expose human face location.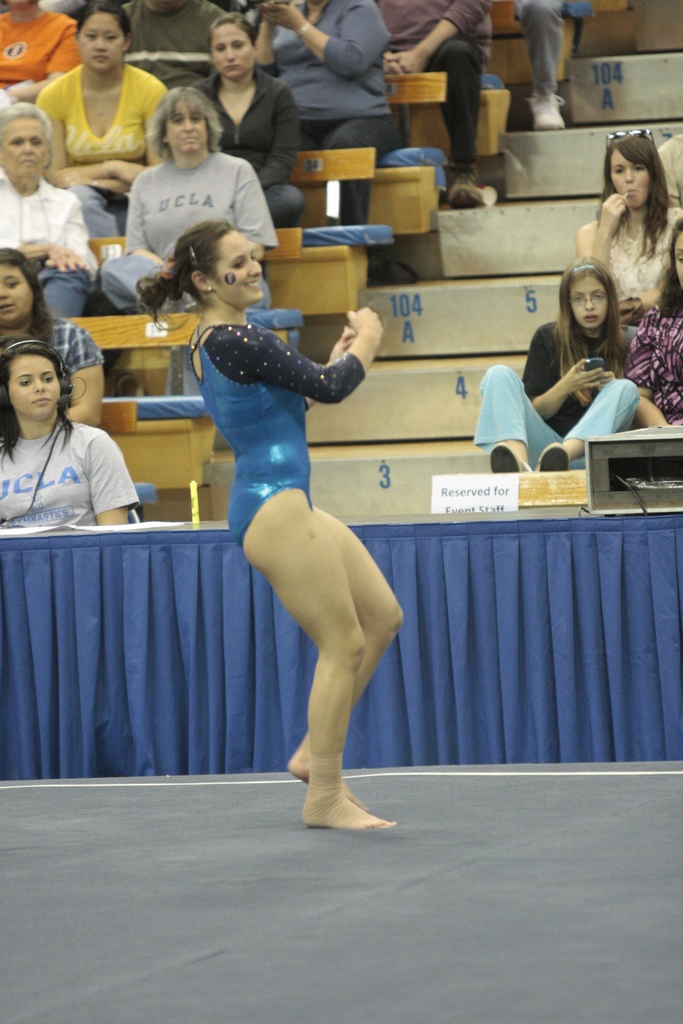
Exposed at box=[6, 351, 63, 421].
